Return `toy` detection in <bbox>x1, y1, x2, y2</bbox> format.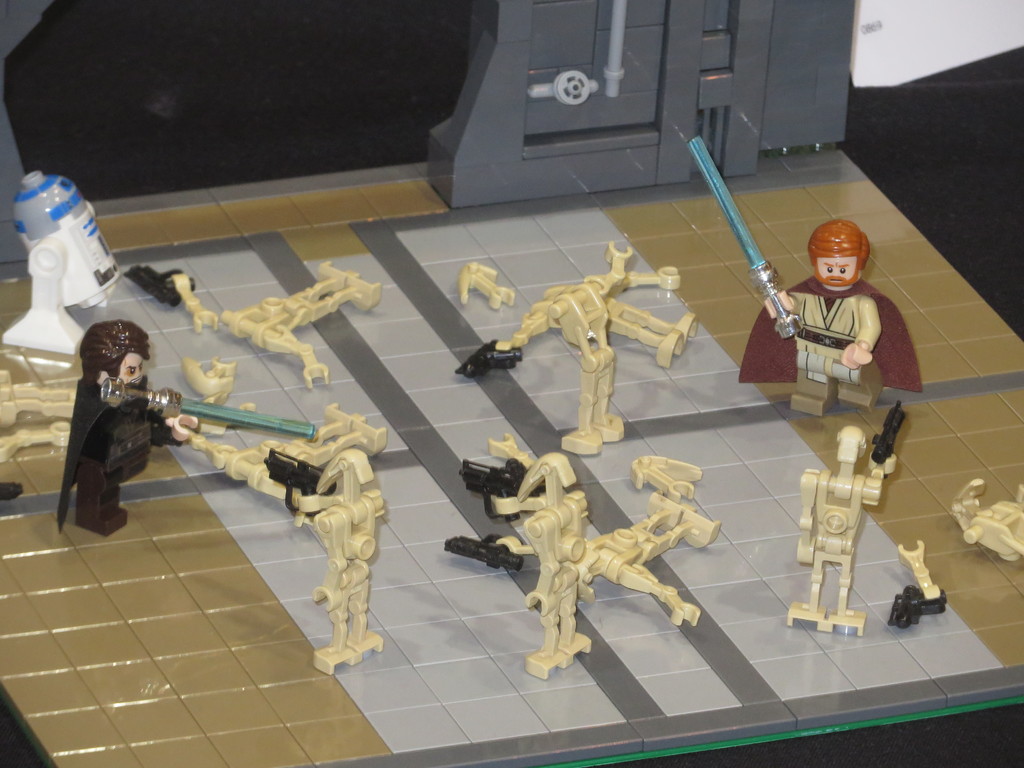
<bbox>872, 397, 907, 483</bbox>.
